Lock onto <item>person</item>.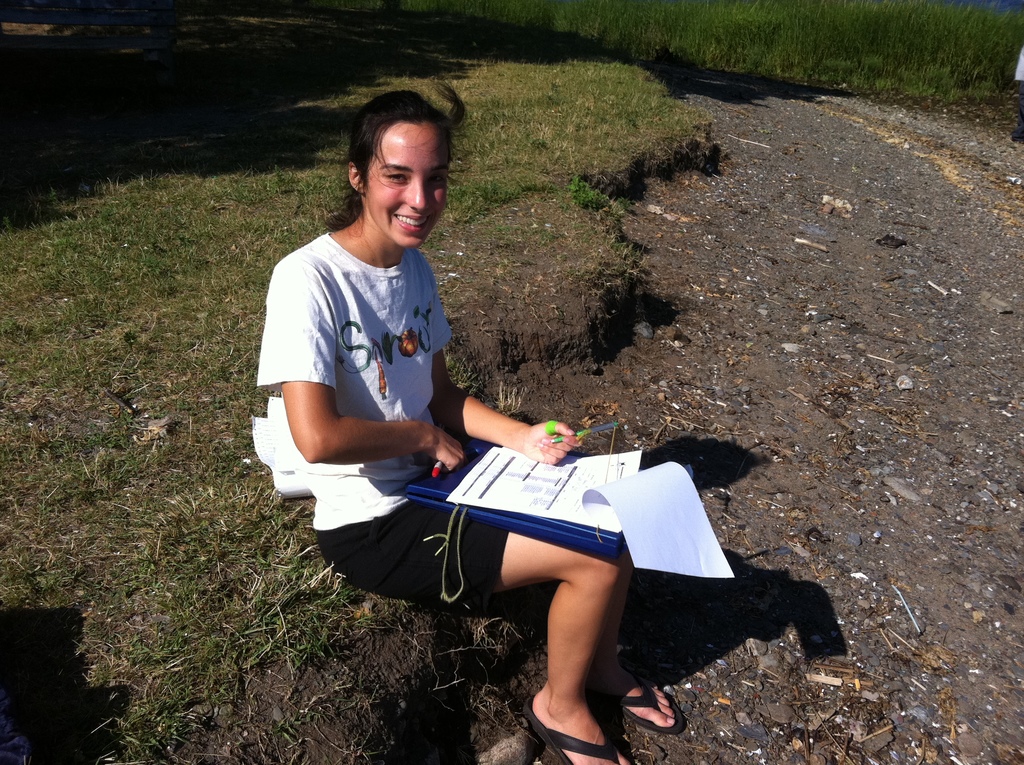
Locked: select_region(255, 87, 694, 764).
